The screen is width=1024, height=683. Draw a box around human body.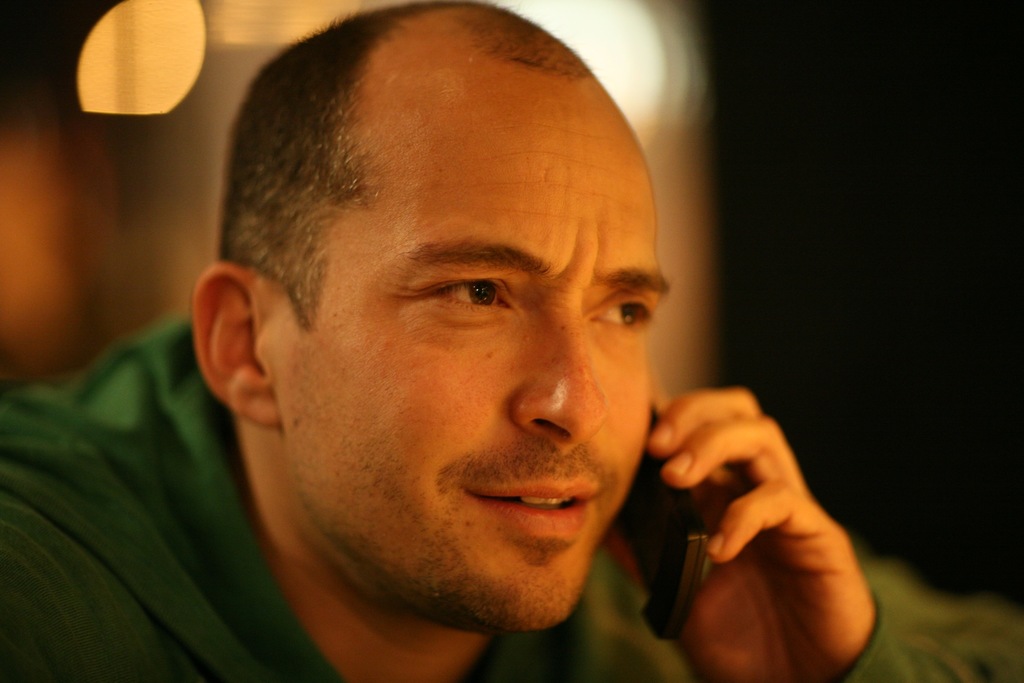
(181, 42, 802, 677).
